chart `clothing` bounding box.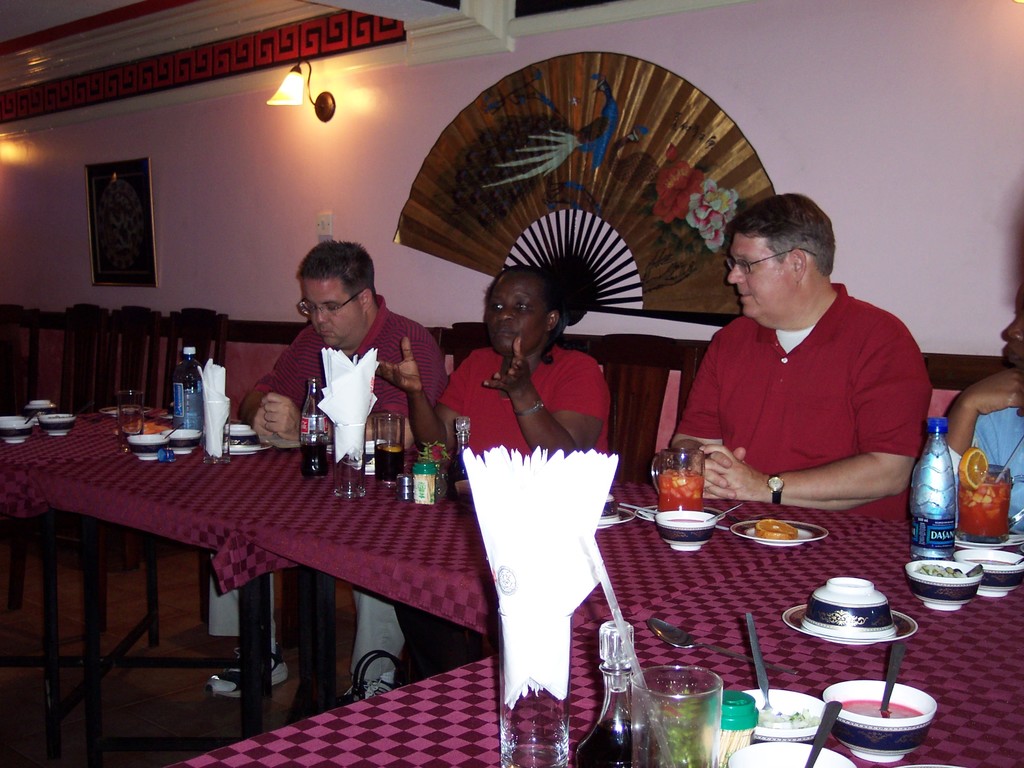
Charted: {"x1": 256, "y1": 290, "x2": 436, "y2": 458}.
